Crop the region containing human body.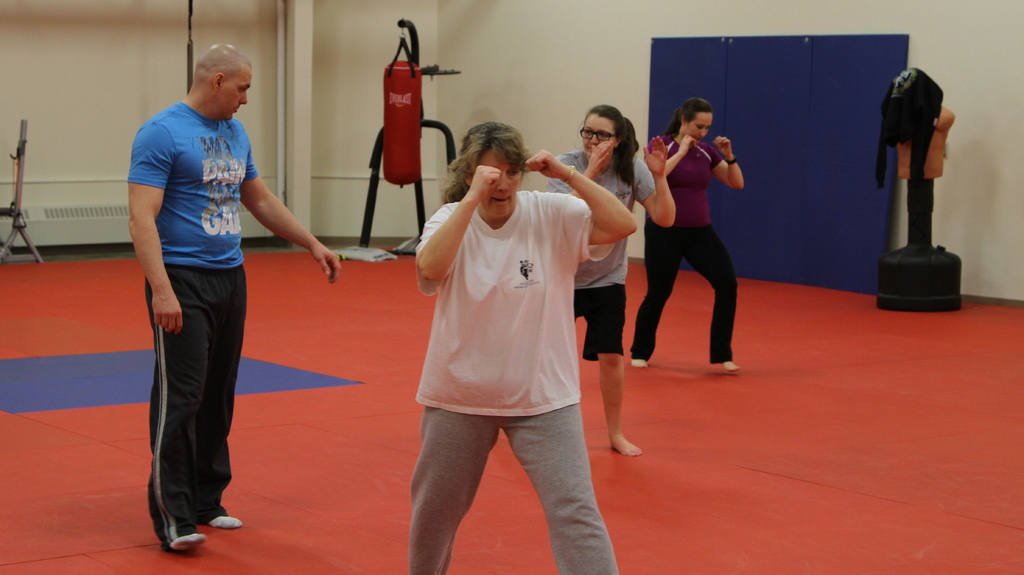
Crop region: rect(122, 99, 344, 547).
